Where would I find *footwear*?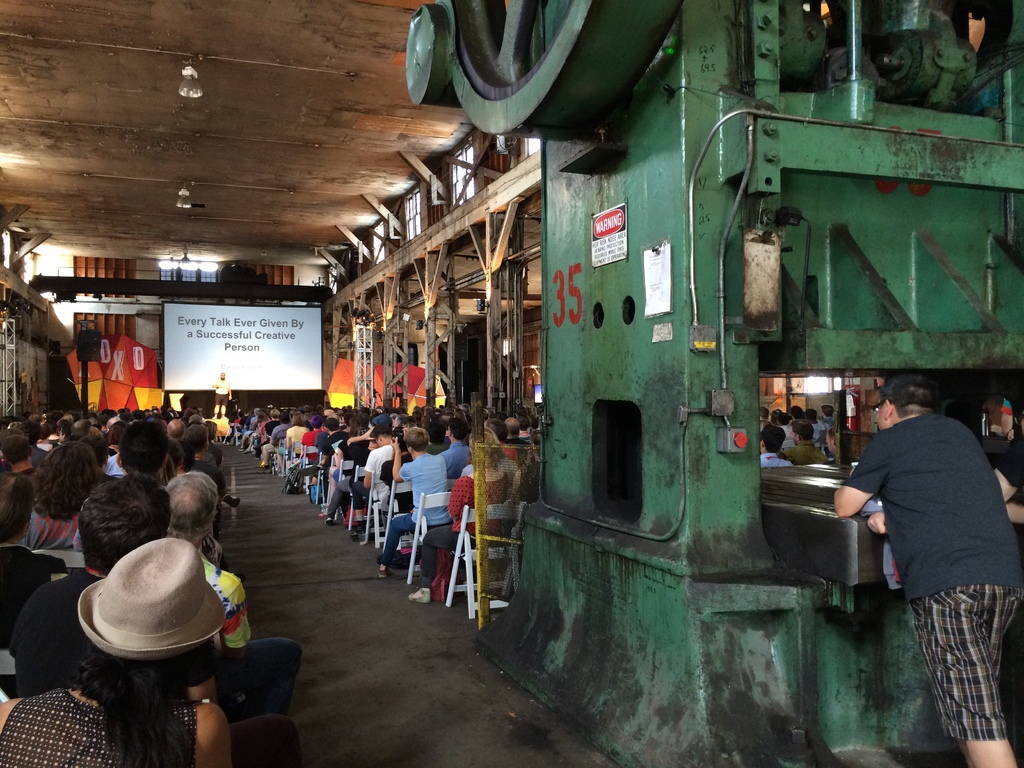
At [x1=378, y1=566, x2=390, y2=580].
